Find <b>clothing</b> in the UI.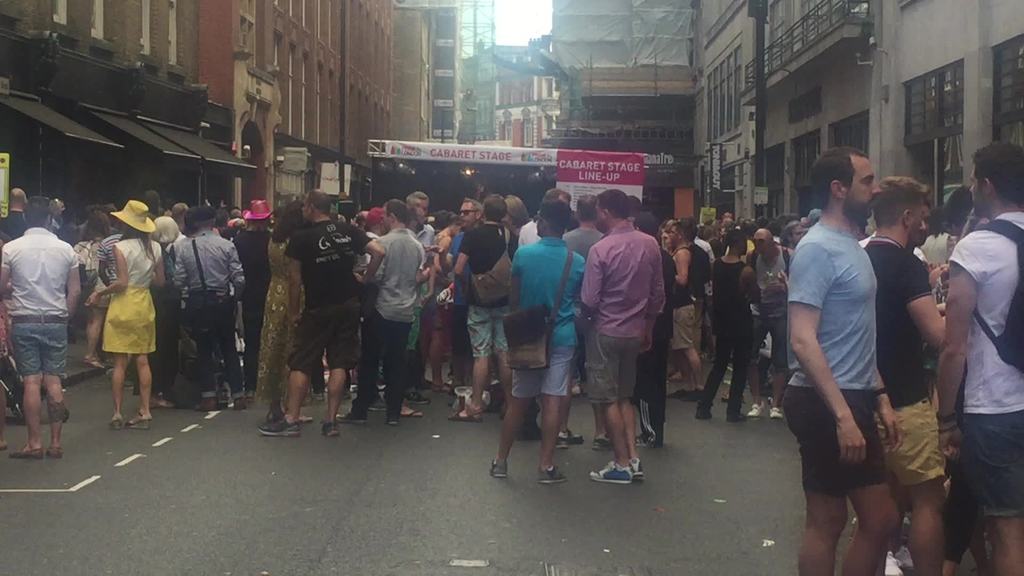
UI element at [783, 392, 885, 483].
